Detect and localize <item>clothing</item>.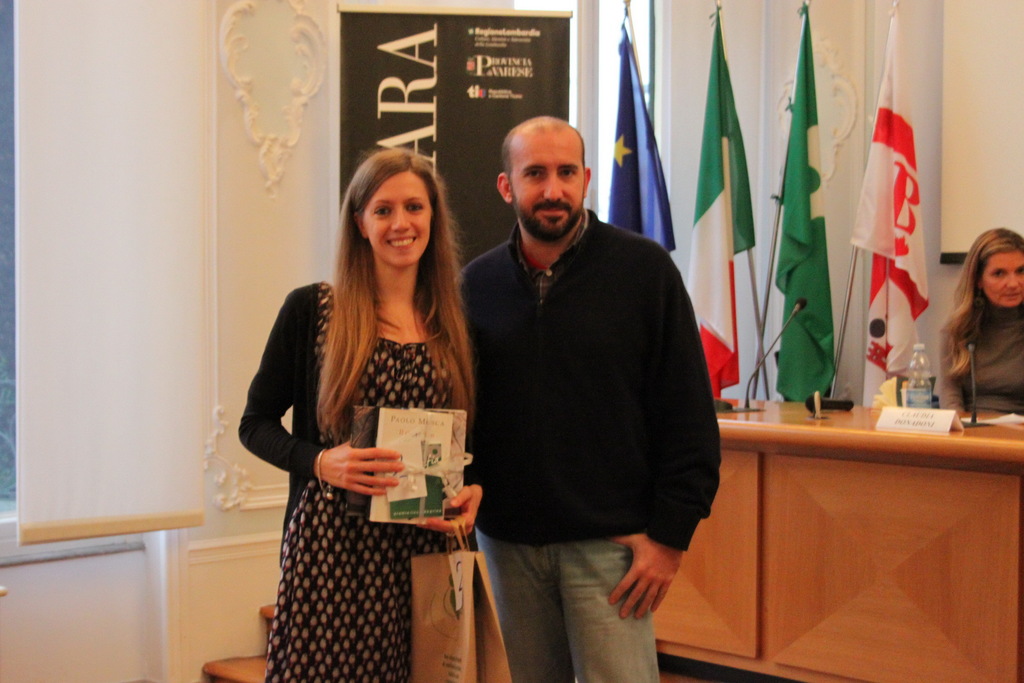
Localized at select_region(939, 294, 1023, 415).
